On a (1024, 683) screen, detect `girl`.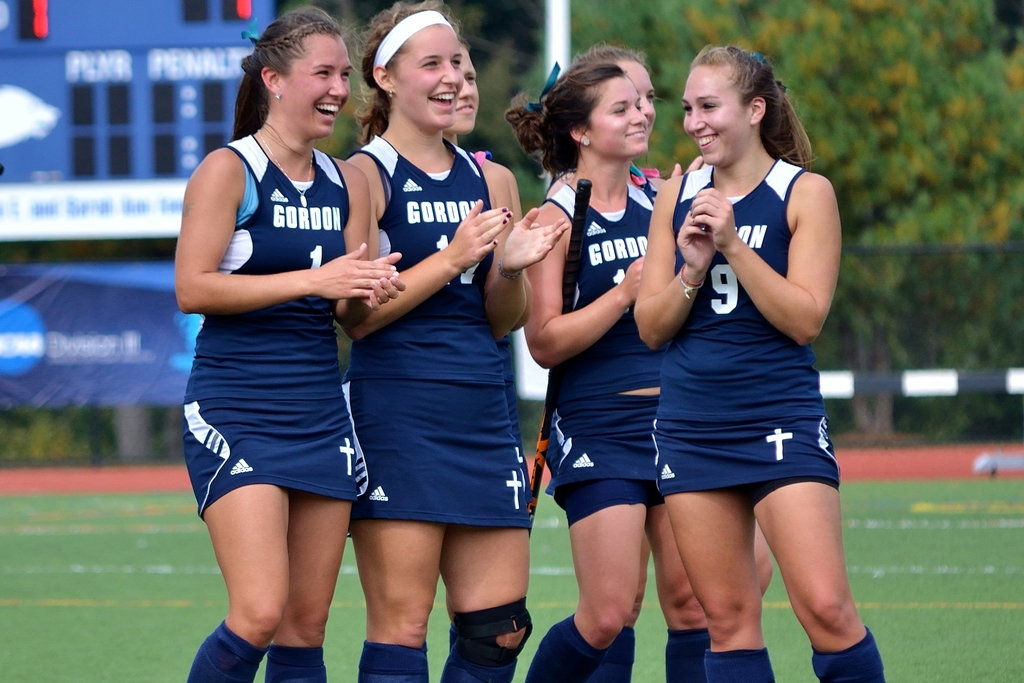
box(634, 35, 896, 682).
